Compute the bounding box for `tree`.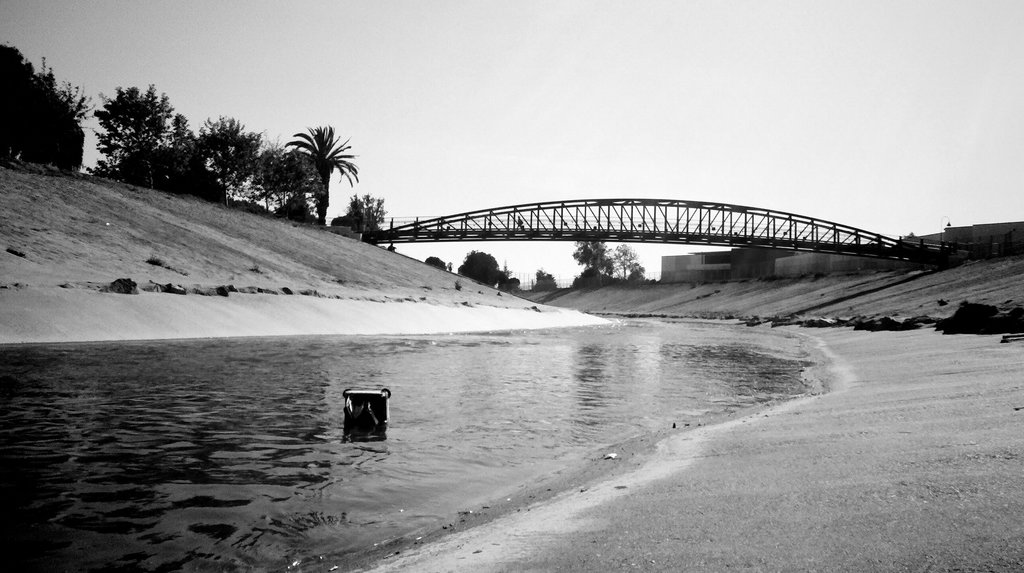
(left=249, top=140, right=334, bottom=223).
